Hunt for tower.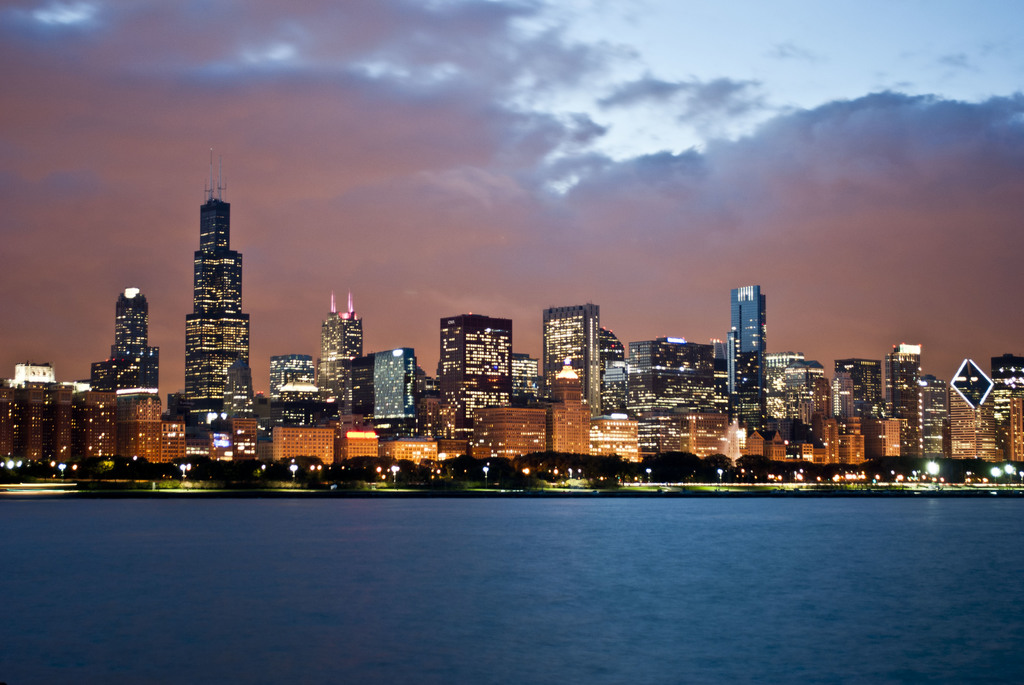
Hunted down at 717,284,771,394.
